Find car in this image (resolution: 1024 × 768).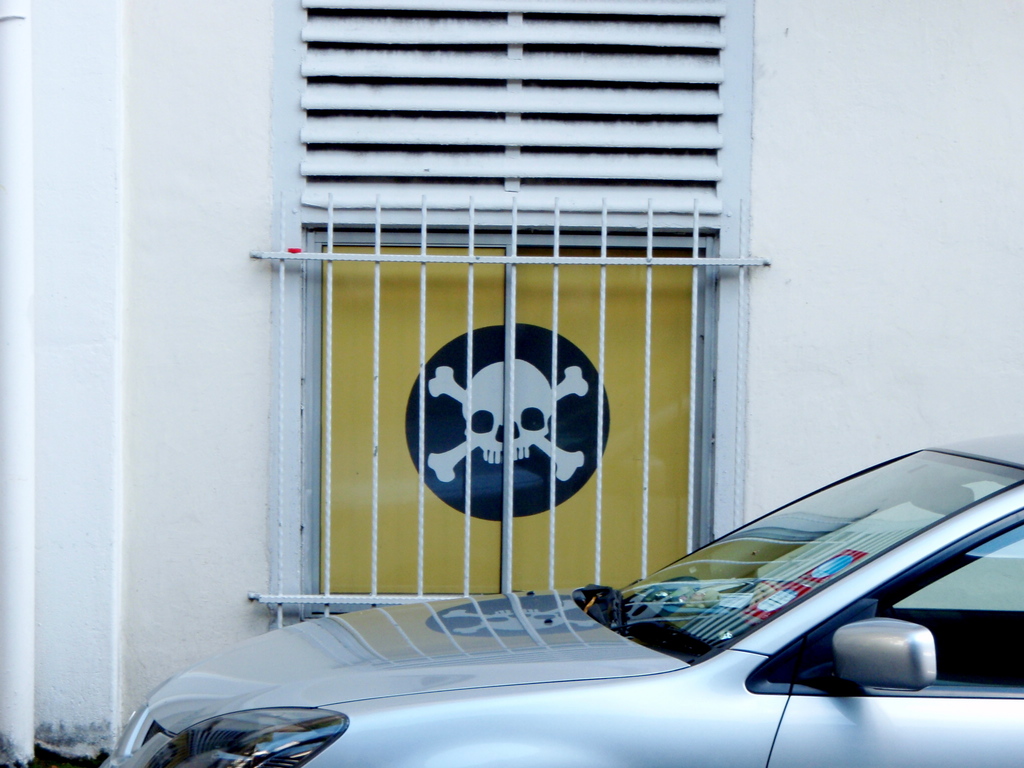
x1=99 y1=426 x2=1023 y2=767.
